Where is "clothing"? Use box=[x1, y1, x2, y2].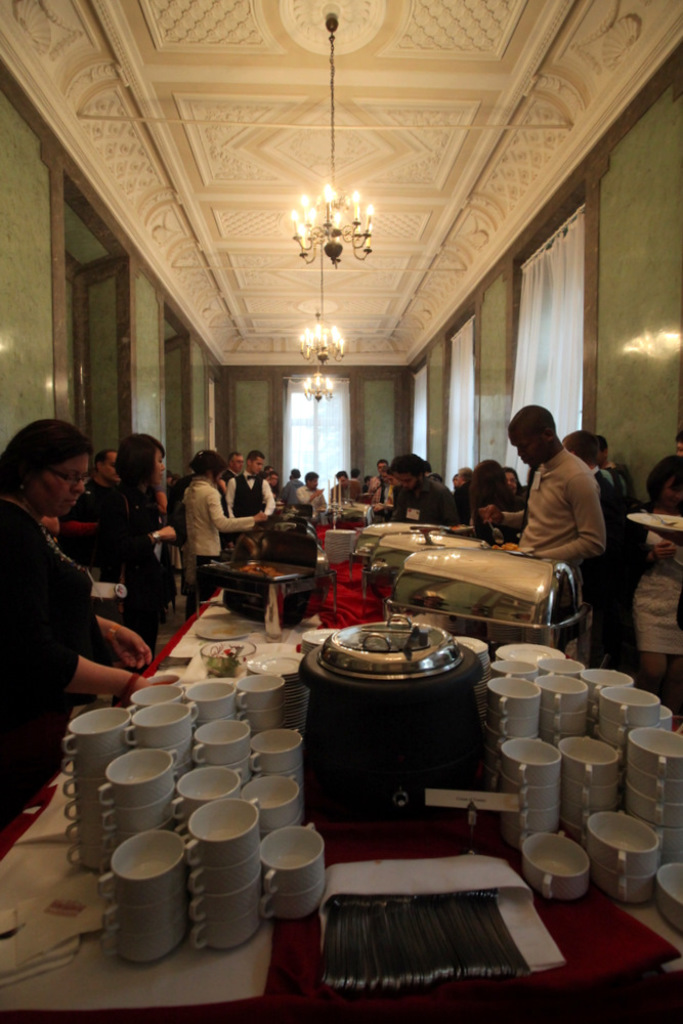
box=[103, 485, 166, 636].
